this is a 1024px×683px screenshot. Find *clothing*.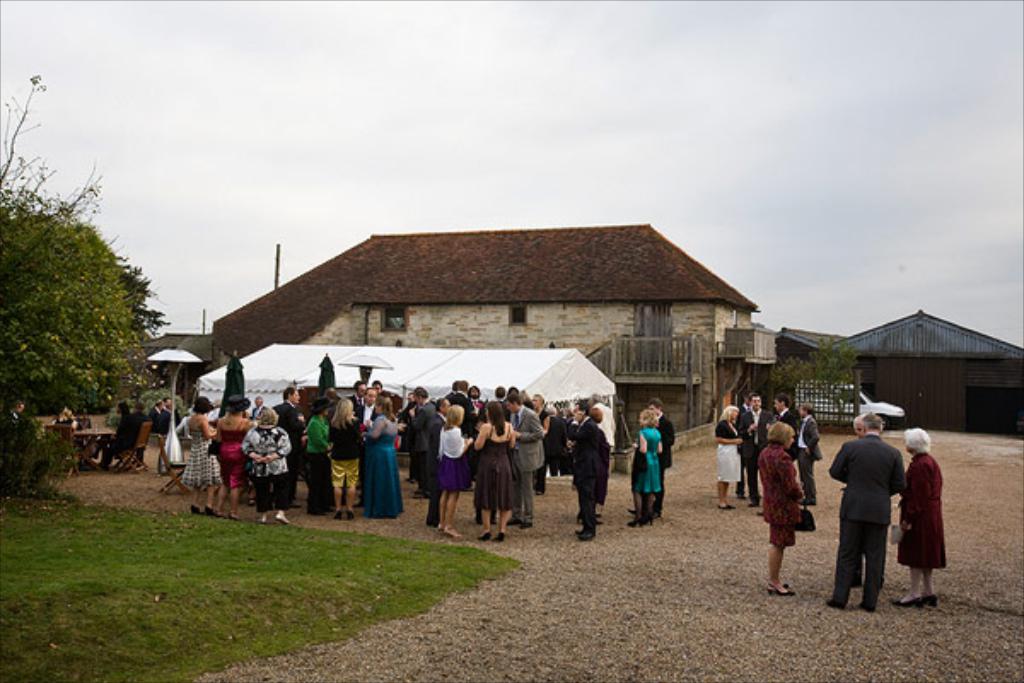
Bounding box: box=[710, 417, 744, 475].
